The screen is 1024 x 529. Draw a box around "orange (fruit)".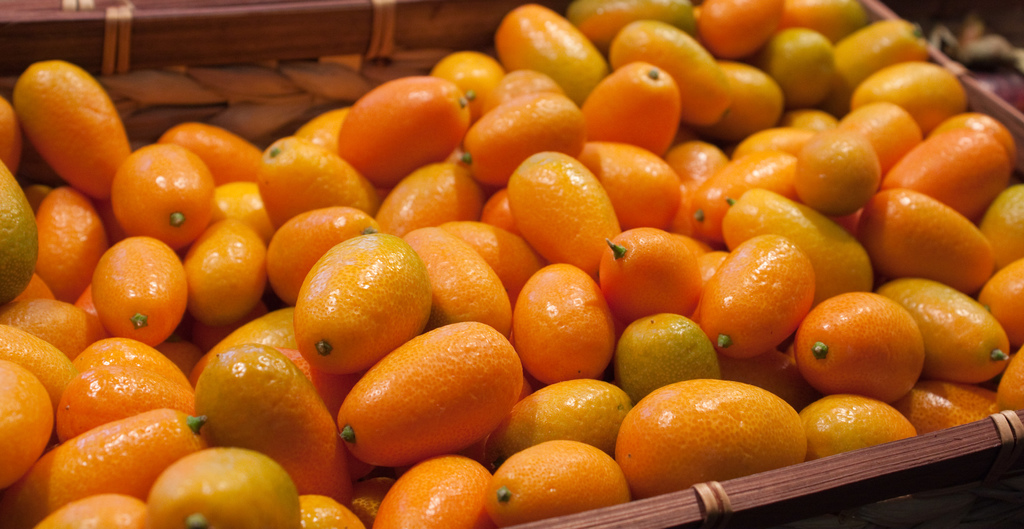
bbox=[340, 70, 476, 179].
